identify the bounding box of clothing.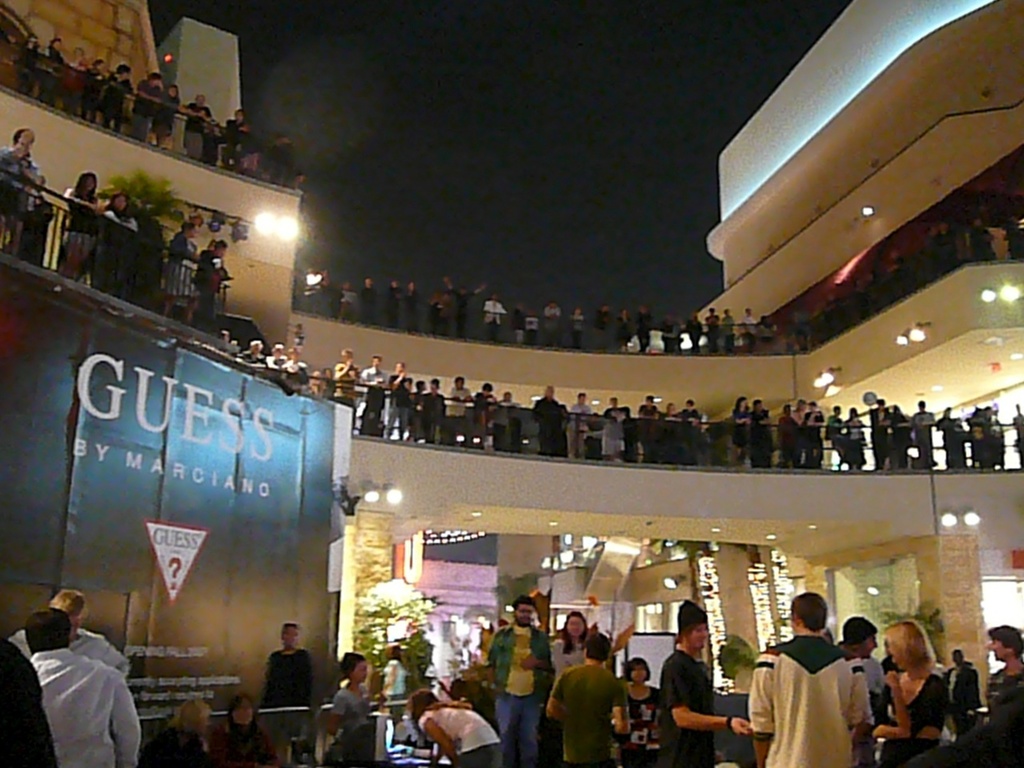
(548, 656, 626, 767).
